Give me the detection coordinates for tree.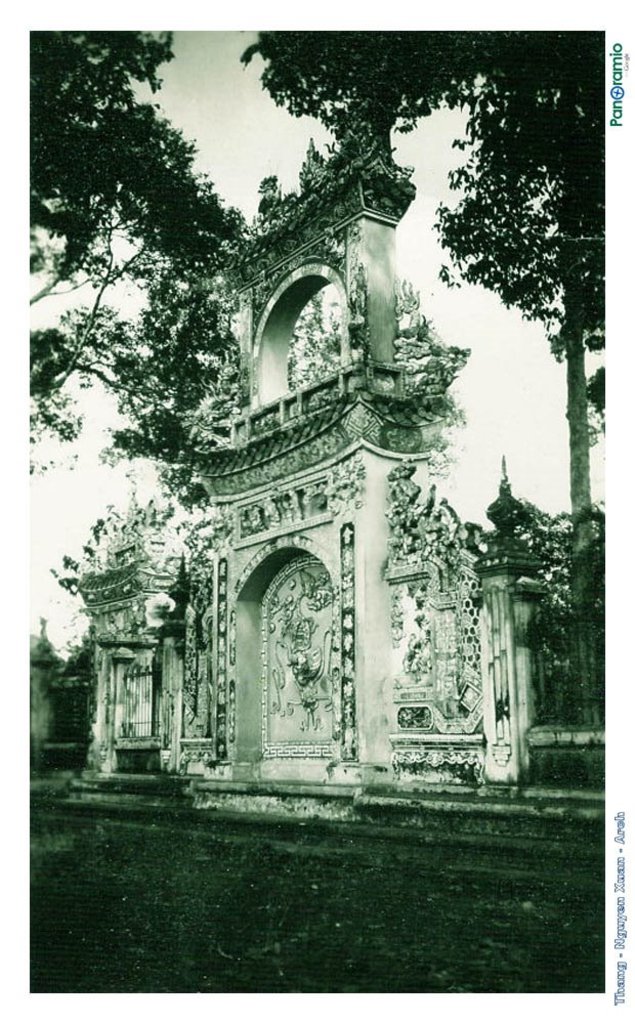
[left=105, top=140, right=462, bottom=511].
